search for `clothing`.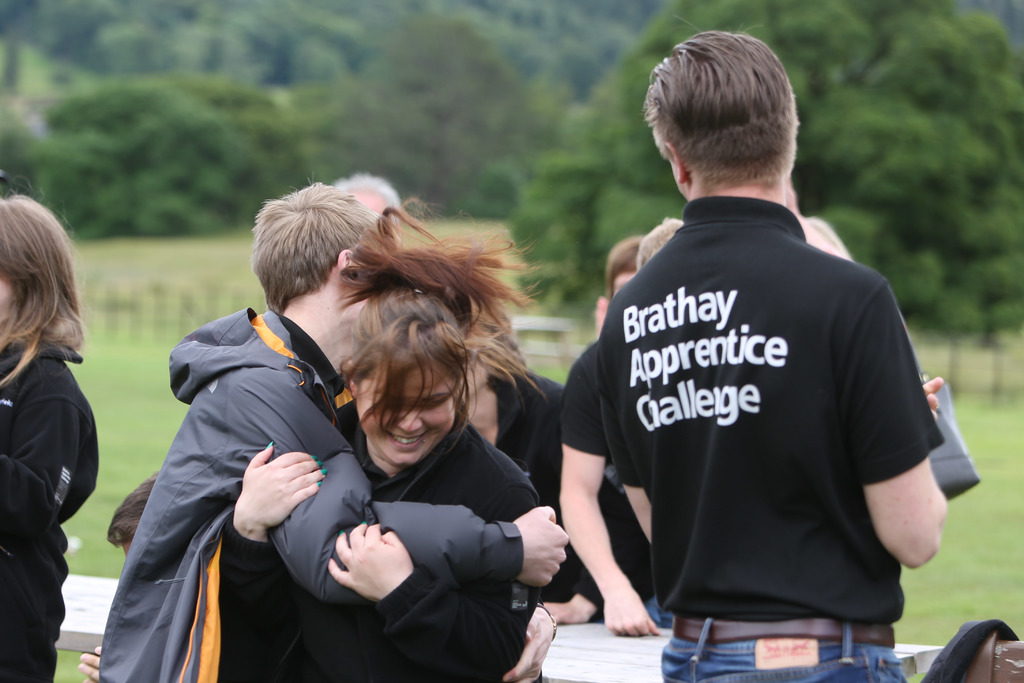
Found at x1=586, y1=181, x2=932, y2=650.
